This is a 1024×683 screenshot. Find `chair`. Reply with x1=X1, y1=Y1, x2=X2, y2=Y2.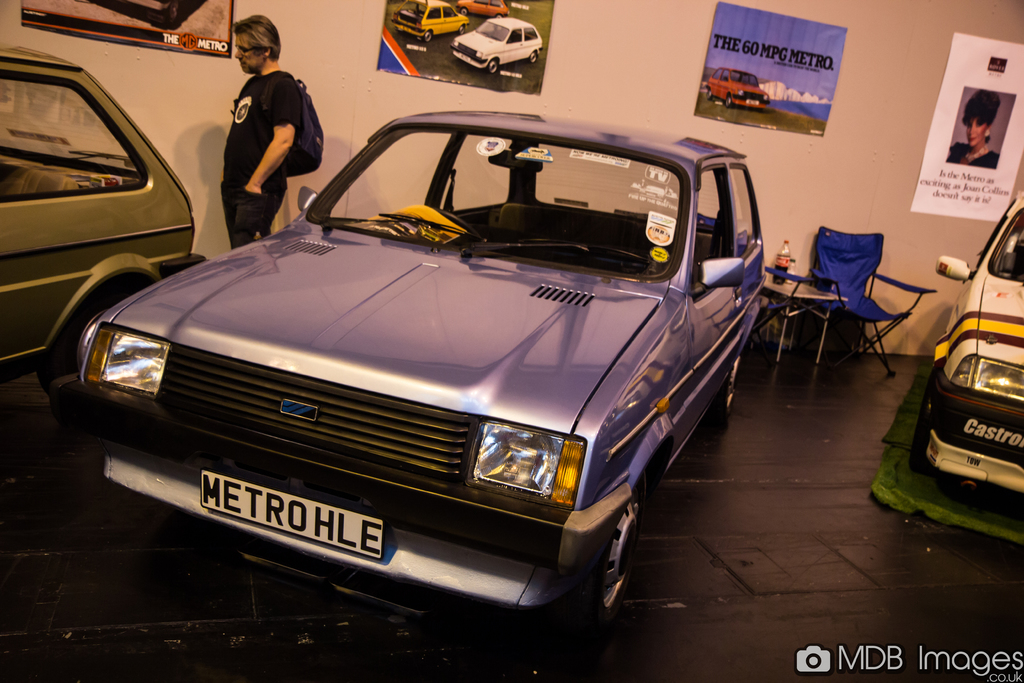
x1=691, y1=208, x2=800, y2=362.
